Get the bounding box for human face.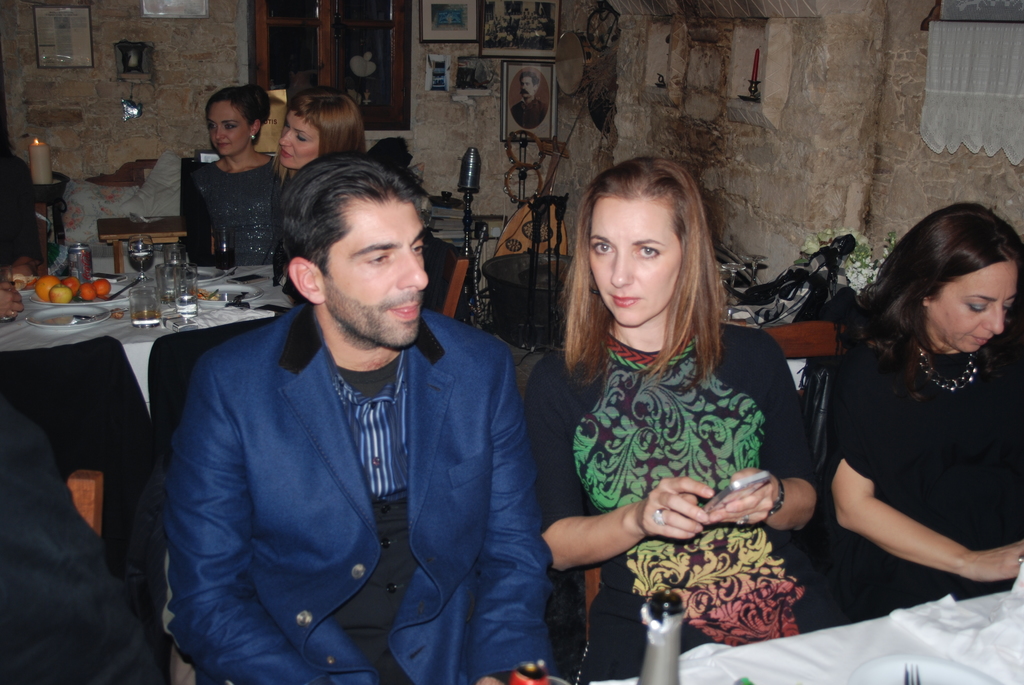
[281, 109, 318, 168].
